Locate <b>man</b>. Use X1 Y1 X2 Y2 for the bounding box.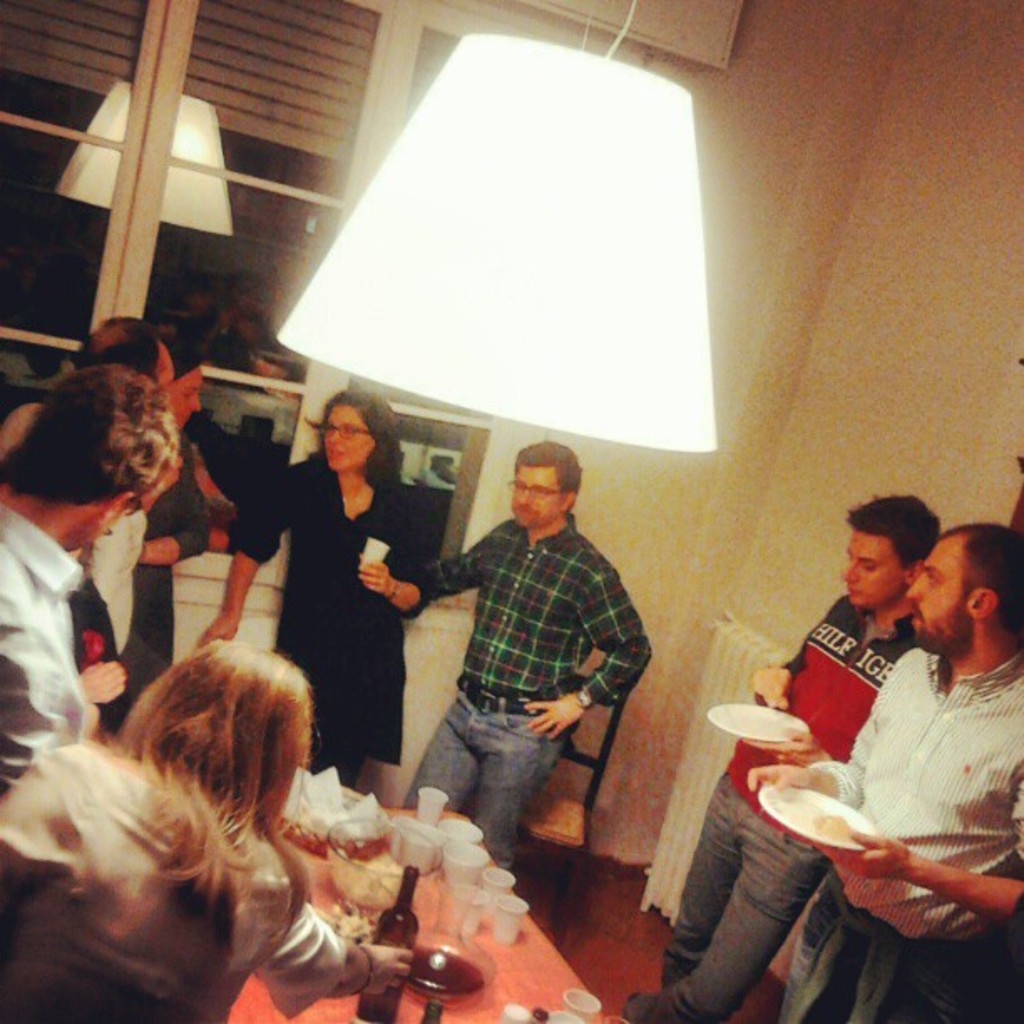
624 495 945 1022.
